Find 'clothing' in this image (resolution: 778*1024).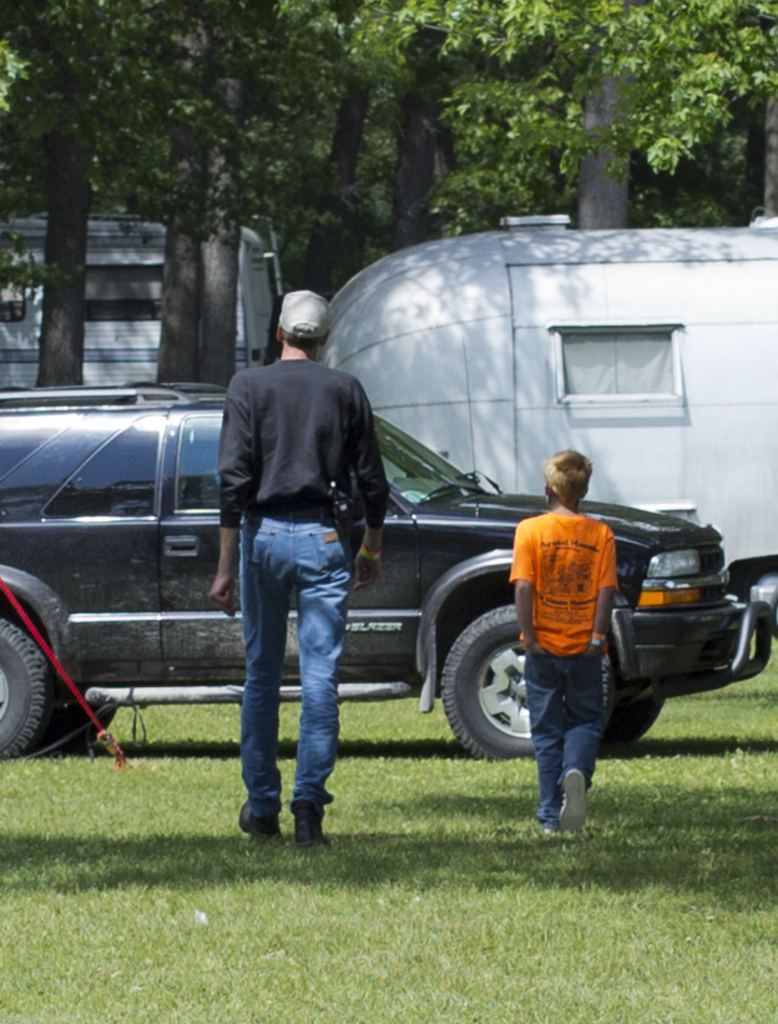
locate(221, 360, 393, 816).
